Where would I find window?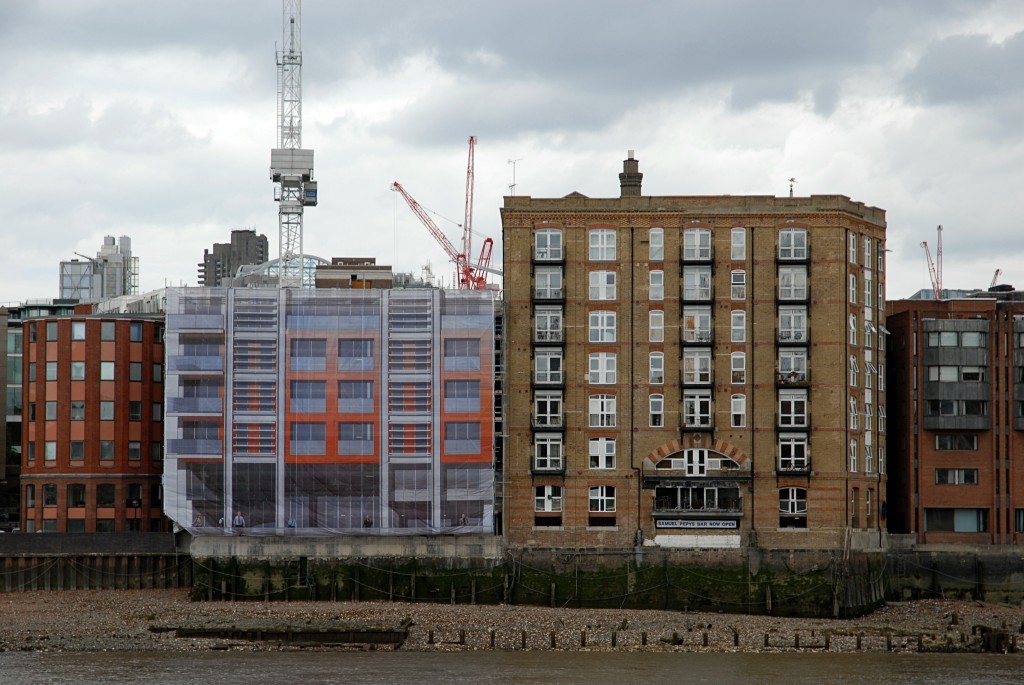
At x1=124 y1=320 x2=139 y2=341.
